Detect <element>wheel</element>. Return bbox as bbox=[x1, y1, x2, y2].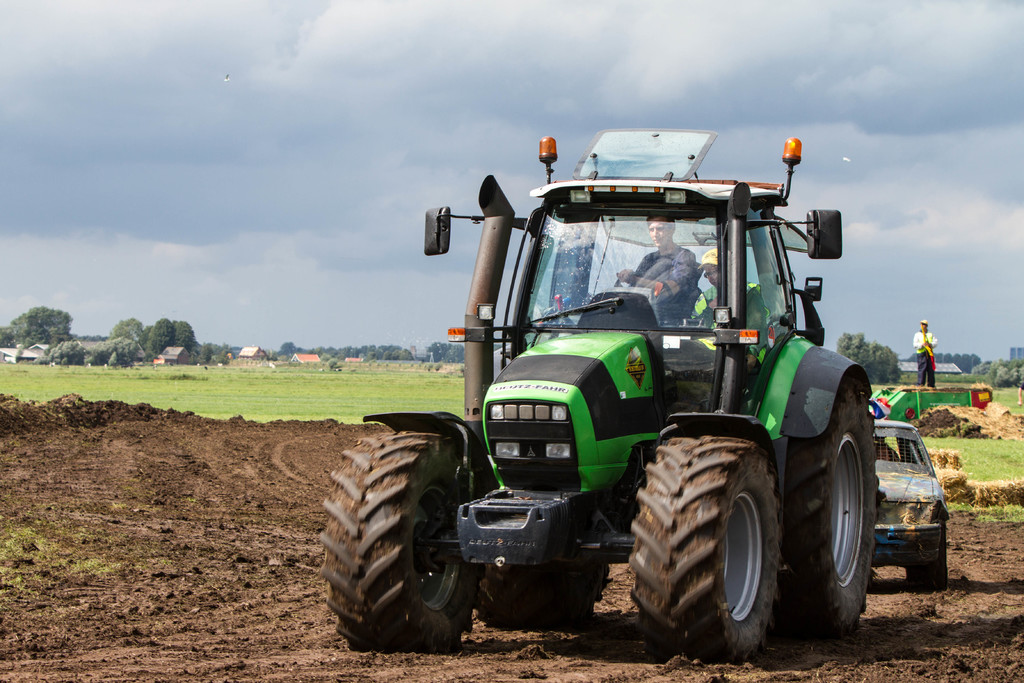
bbox=[614, 271, 672, 308].
